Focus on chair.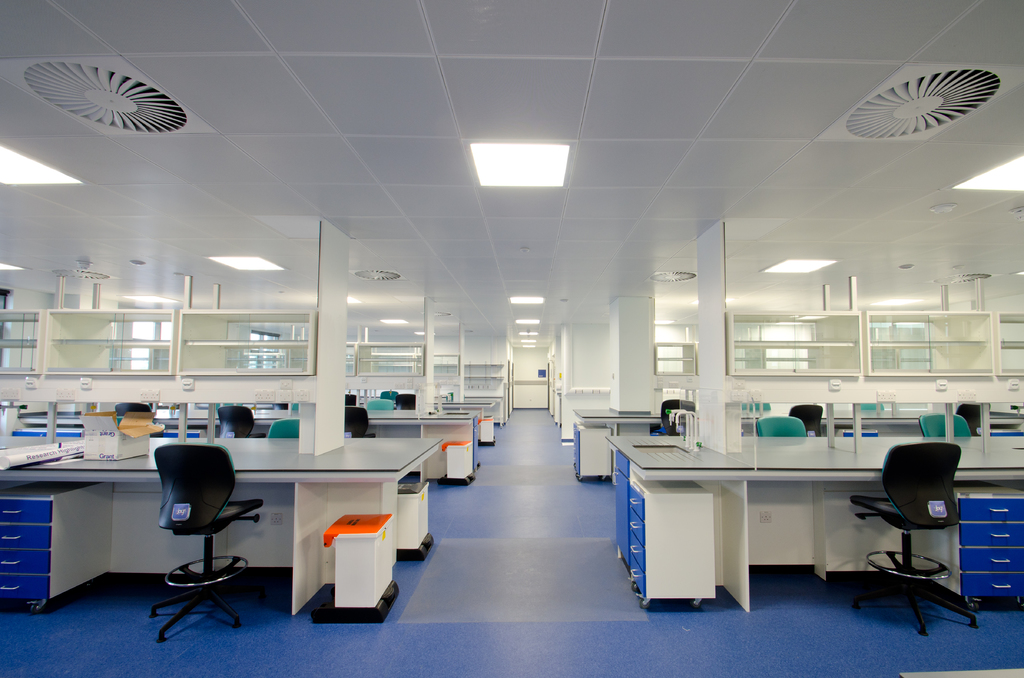
Focused at x1=116 y1=403 x2=146 y2=419.
